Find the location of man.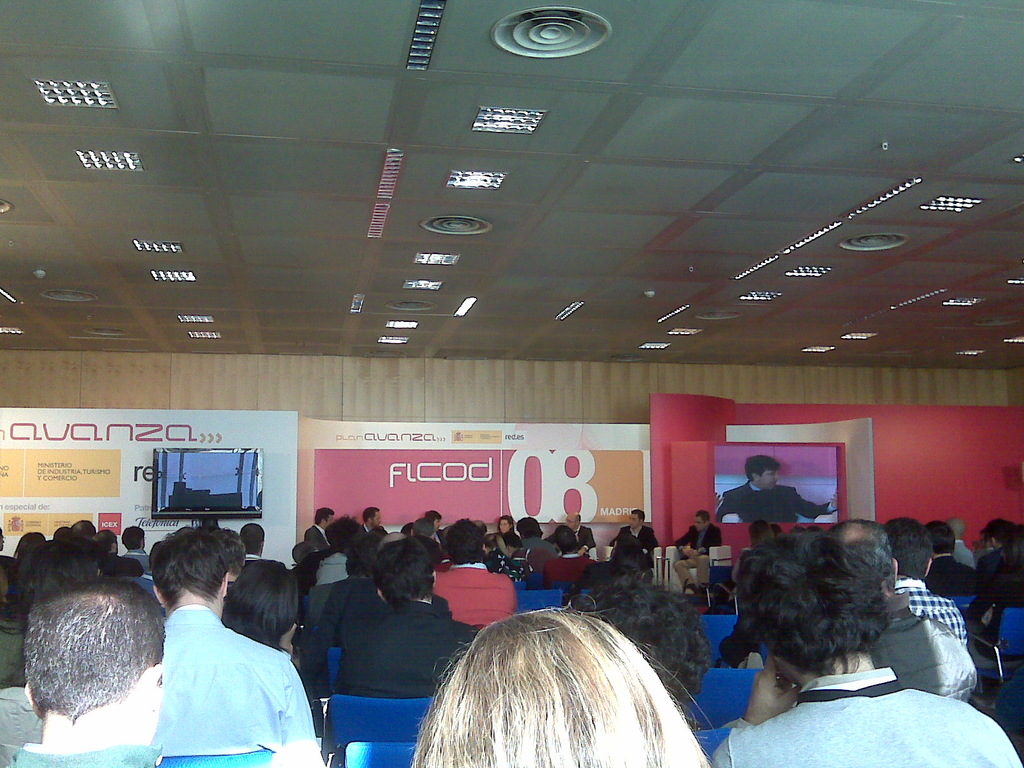
Location: region(119, 526, 152, 566).
